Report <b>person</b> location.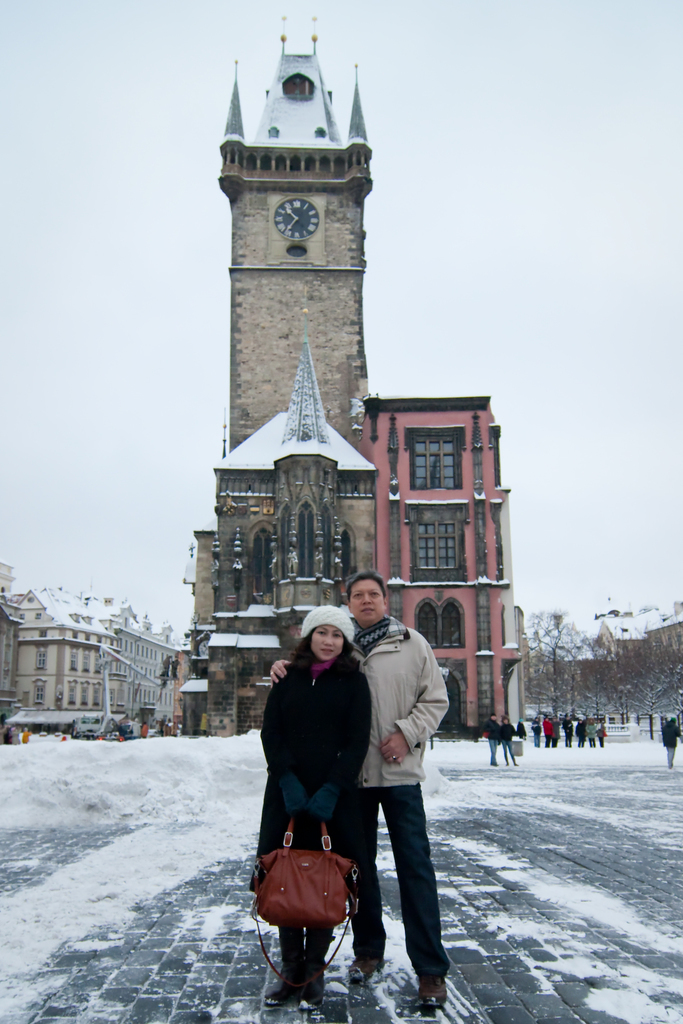
Report: (590,719,601,748).
